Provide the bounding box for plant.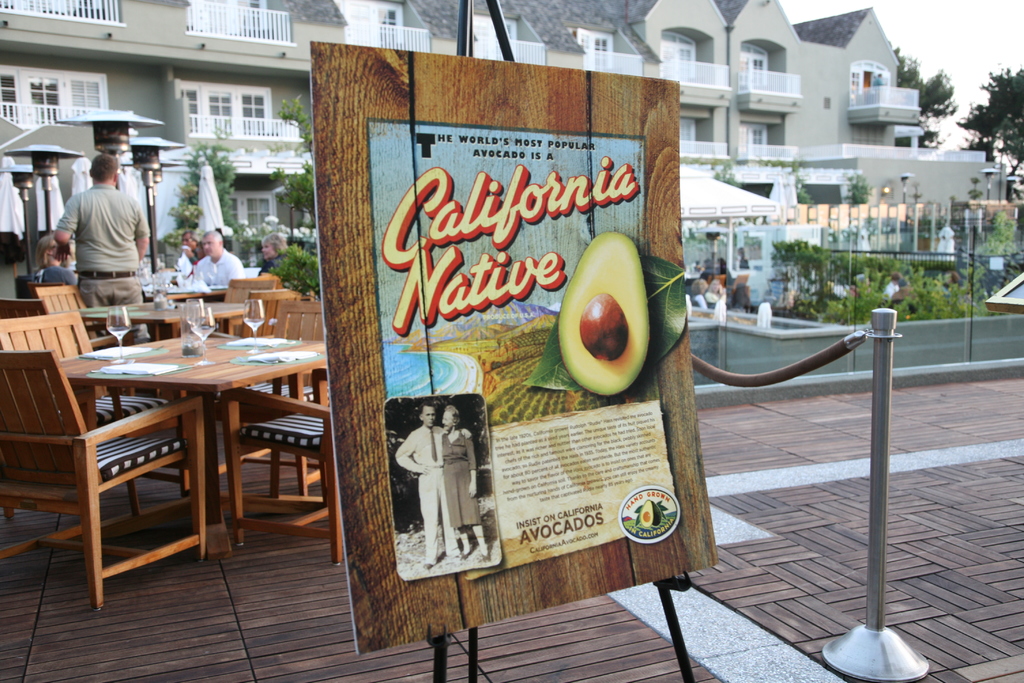
Rect(228, 215, 326, 245).
